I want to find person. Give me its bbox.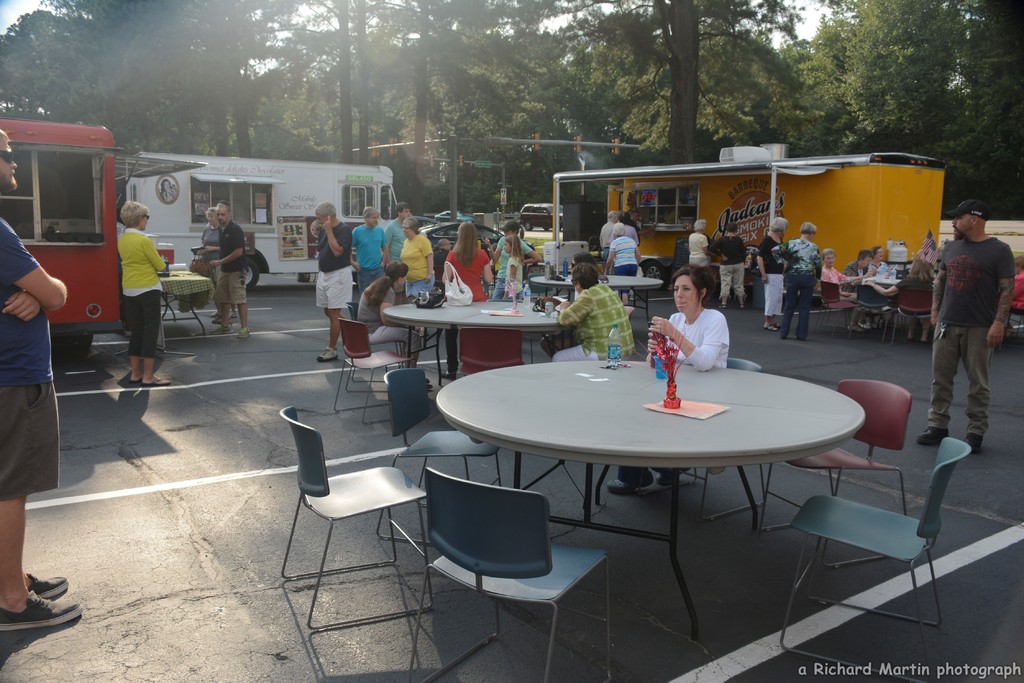
825 246 866 333.
